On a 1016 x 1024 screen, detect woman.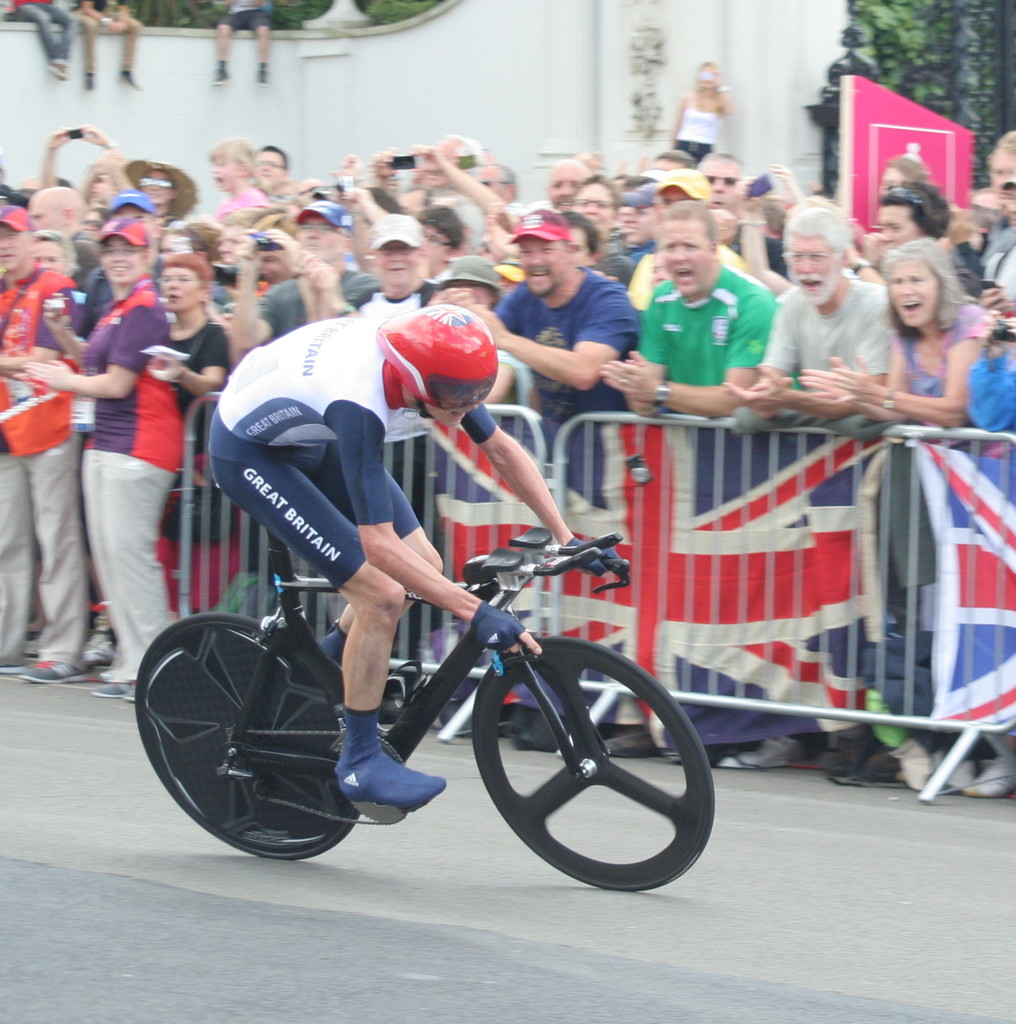
select_region(794, 243, 1011, 796).
